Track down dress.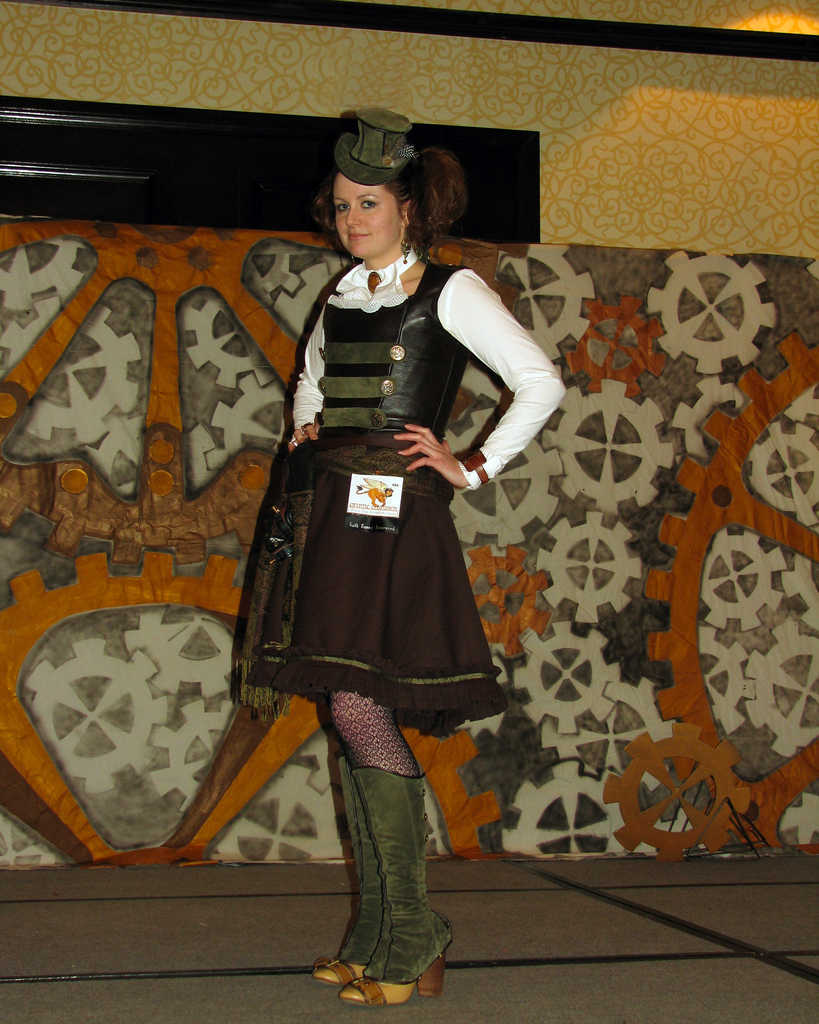
Tracked to x1=192 y1=181 x2=542 y2=750.
